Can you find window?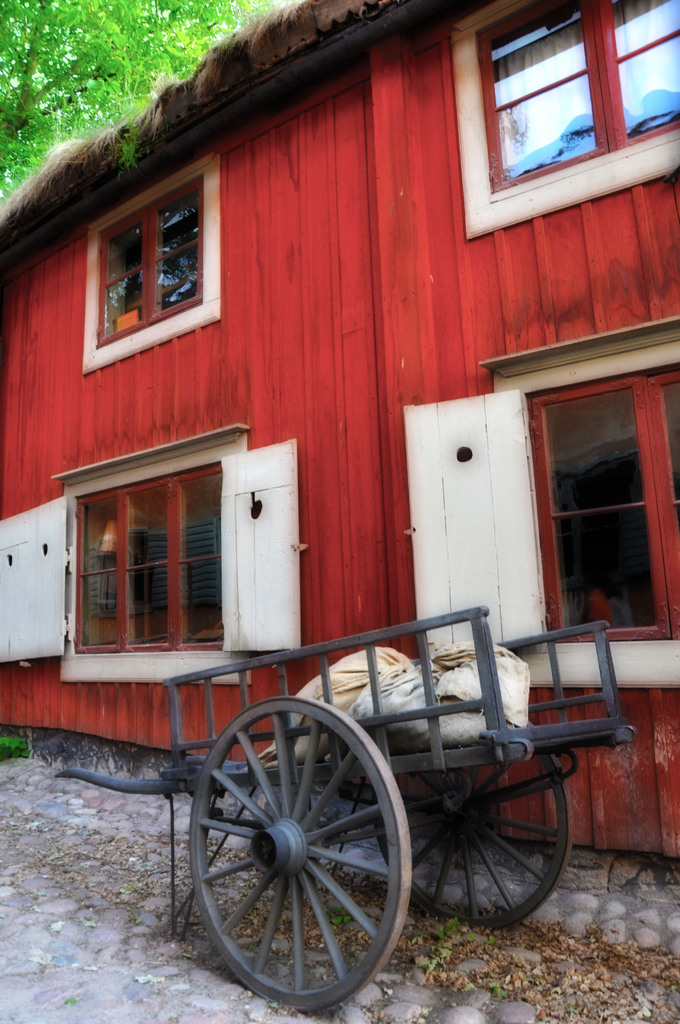
Yes, bounding box: [482,4,651,202].
